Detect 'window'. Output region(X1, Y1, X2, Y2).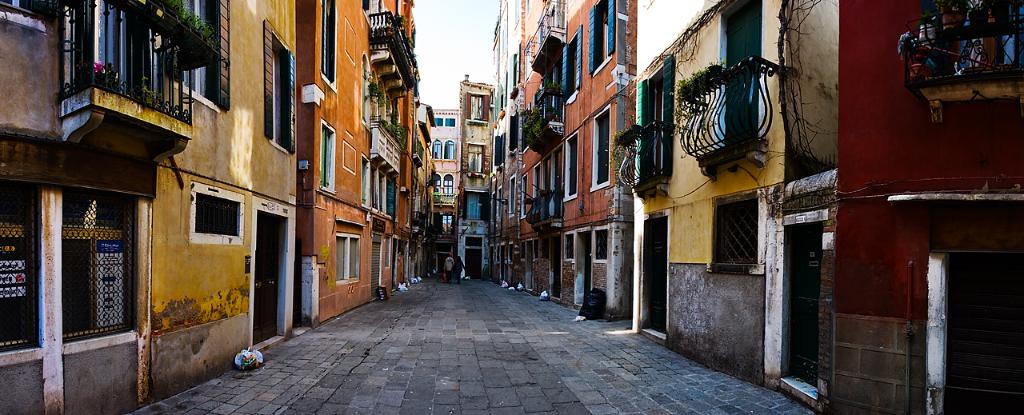
region(177, 0, 214, 98).
